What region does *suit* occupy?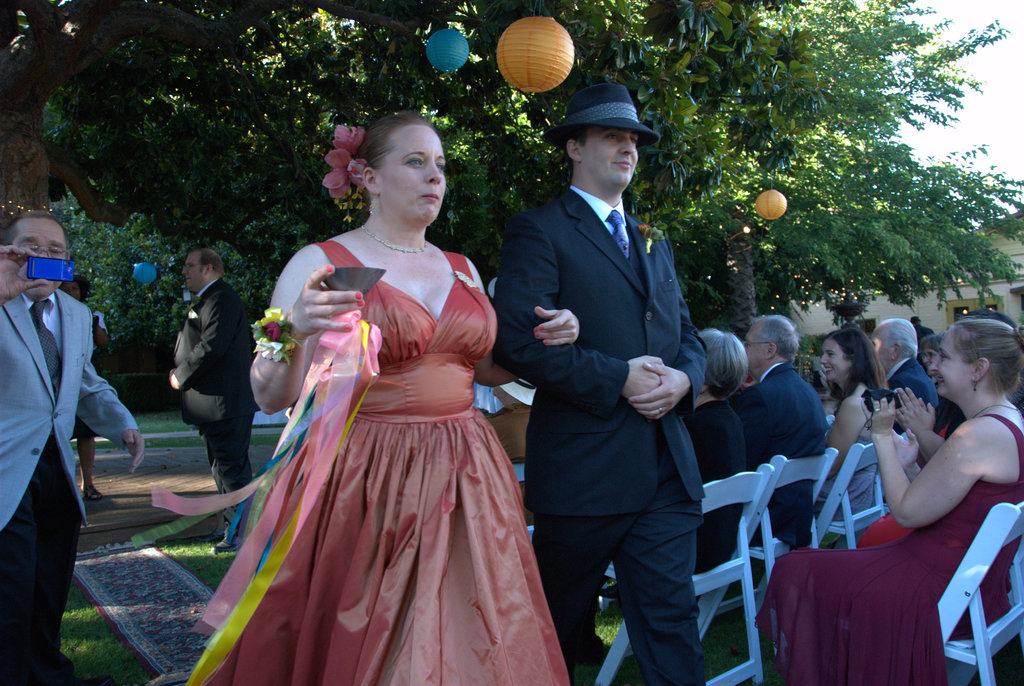
detection(491, 180, 708, 685).
